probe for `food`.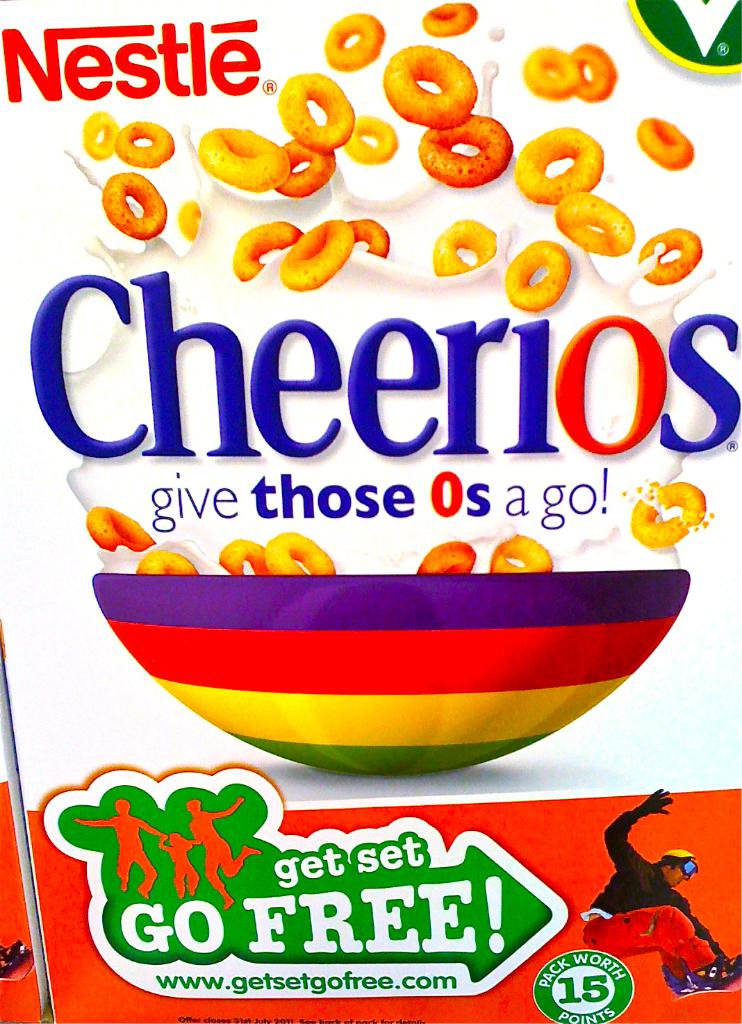
Probe result: [left=345, top=216, right=390, bottom=256].
